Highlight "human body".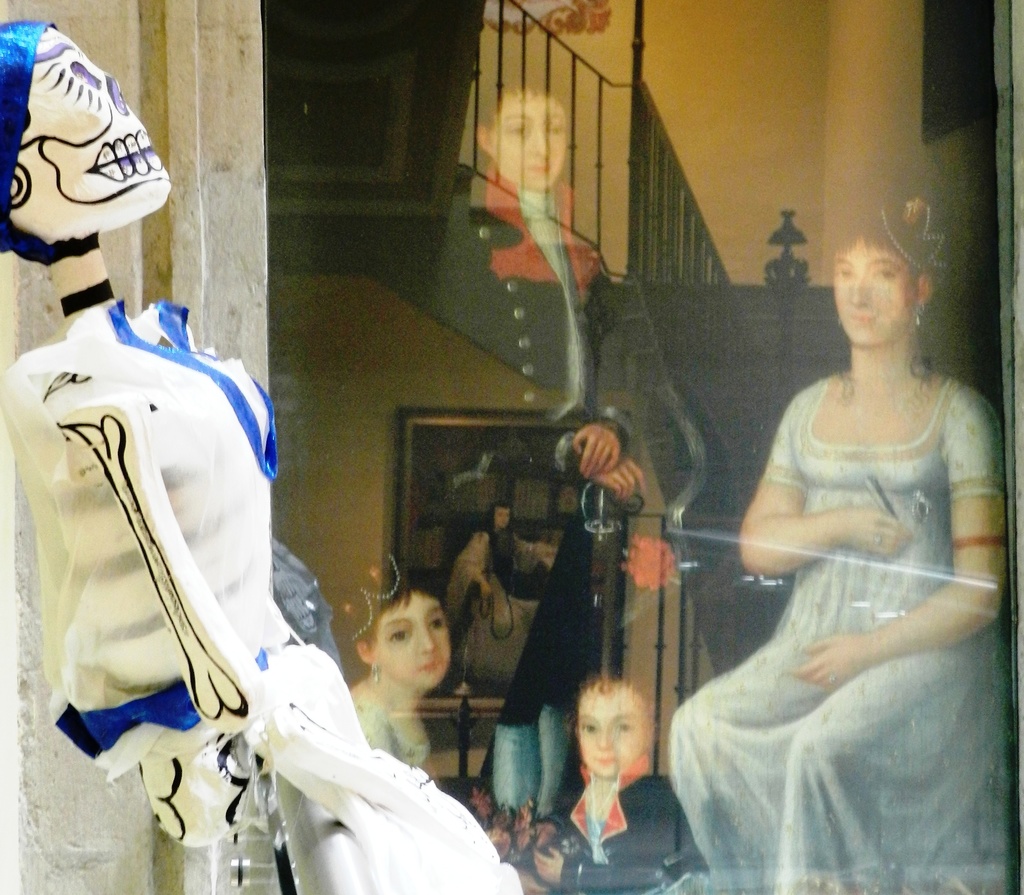
Highlighted region: crop(0, 15, 518, 894).
